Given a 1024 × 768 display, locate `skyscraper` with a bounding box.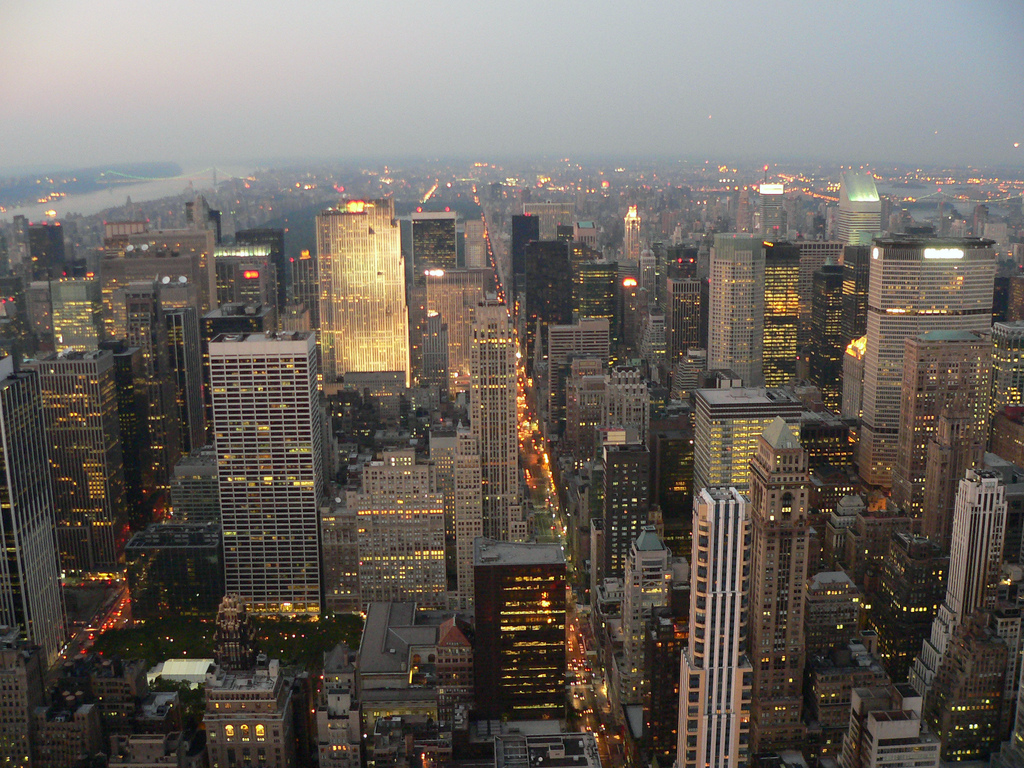
Located: 676 487 753 764.
